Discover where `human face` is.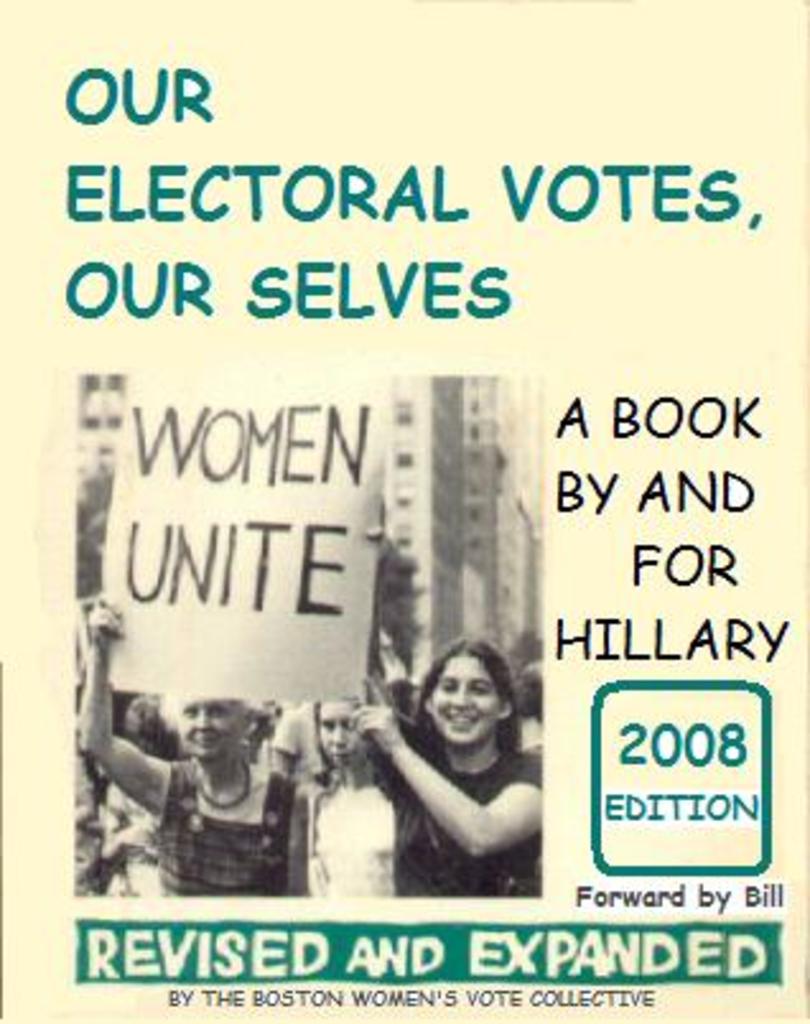
Discovered at 430, 657, 504, 744.
